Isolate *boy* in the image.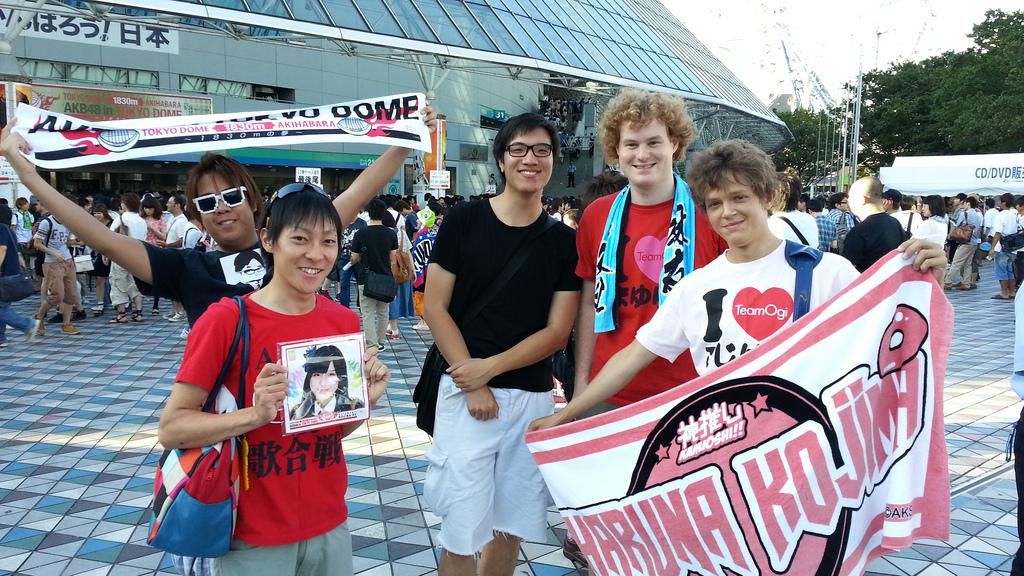
Isolated region: select_region(417, 107, 582, 575).
